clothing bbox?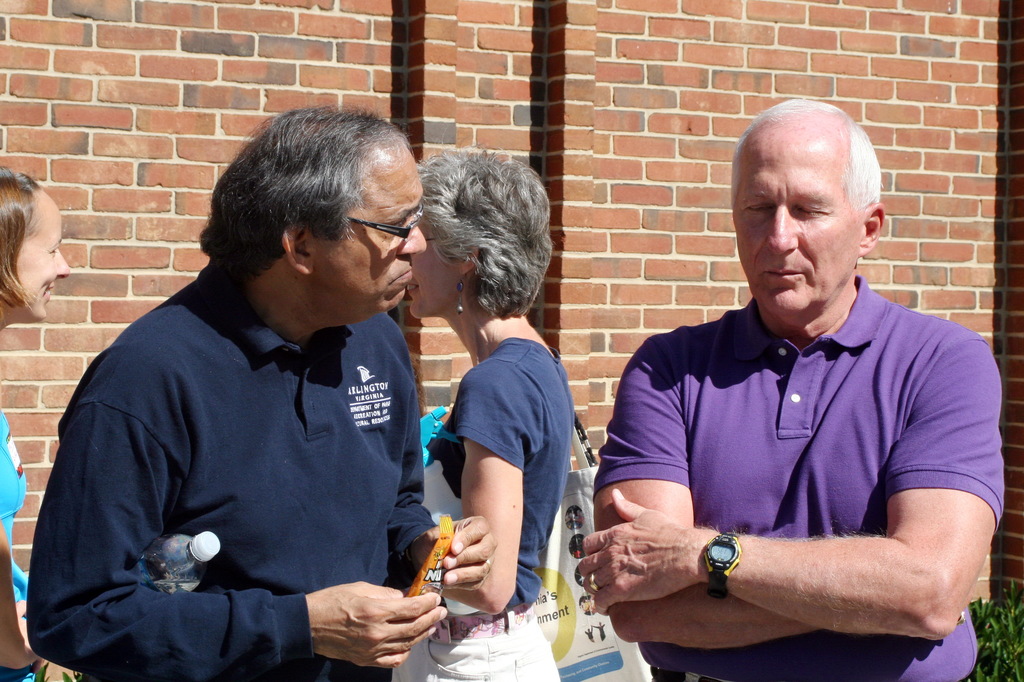
rect(594, 273, 1004, 681)
